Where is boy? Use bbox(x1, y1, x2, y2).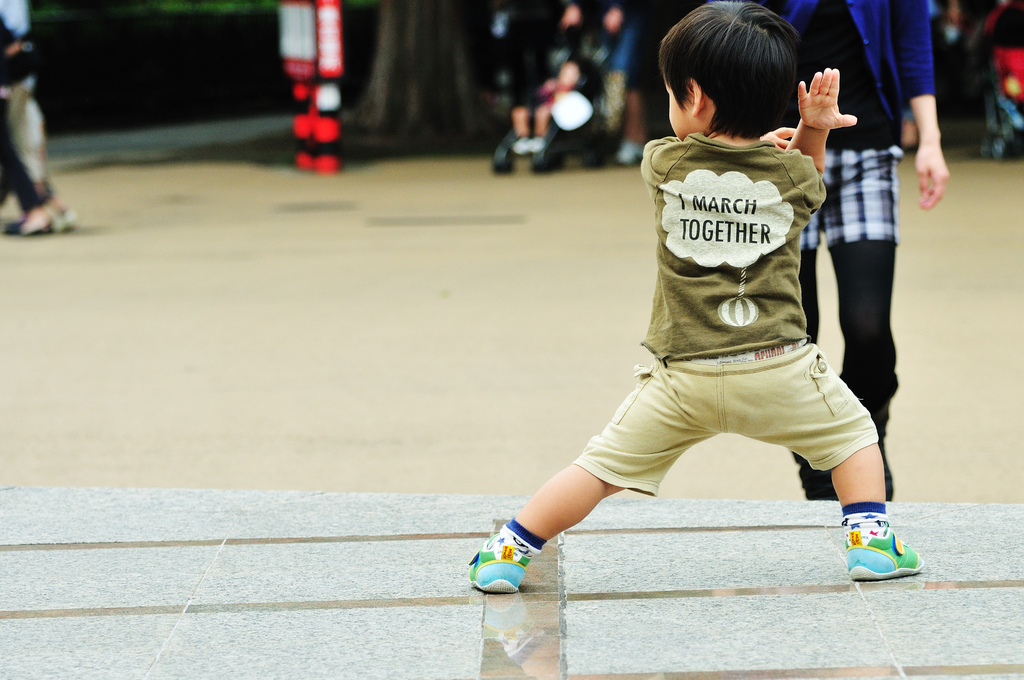
bbox(474, 36, 920, 596).
